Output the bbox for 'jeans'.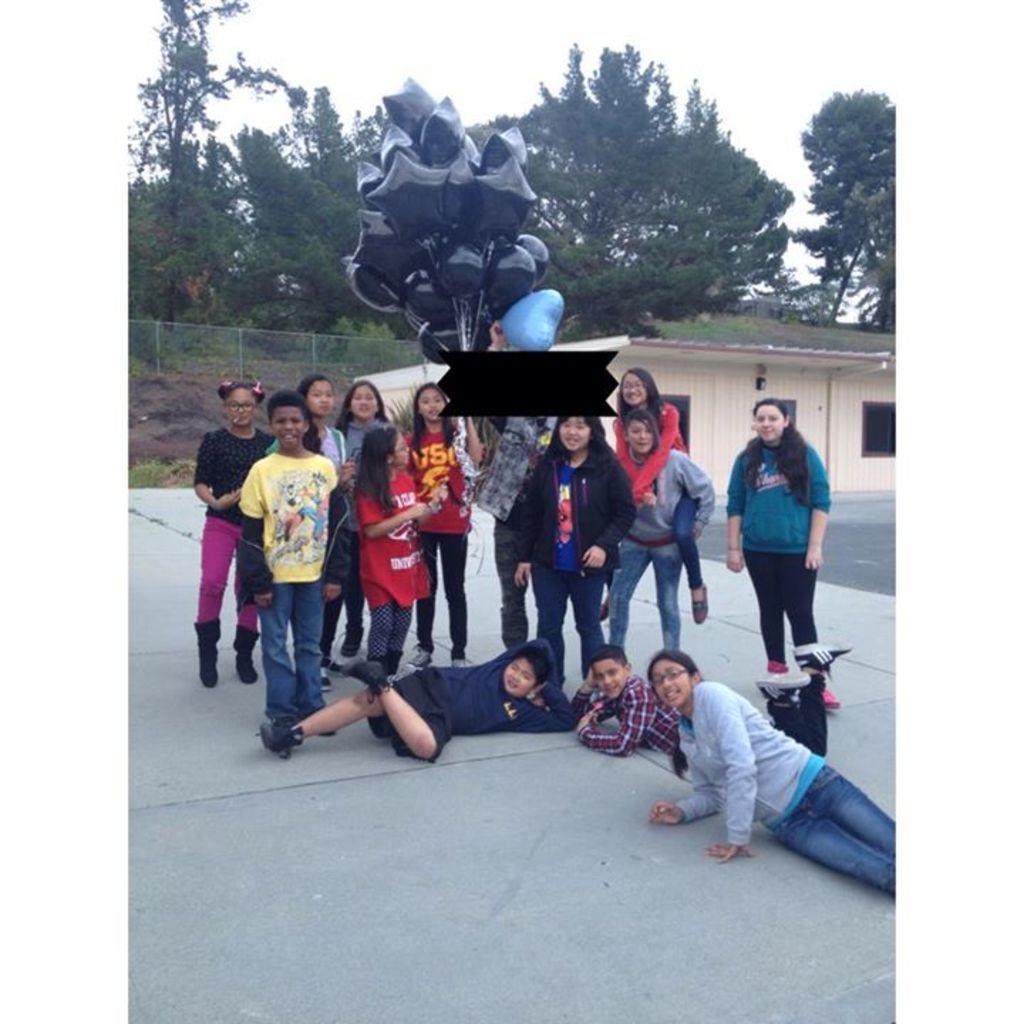
bbox(774, 765, 912, 893).
